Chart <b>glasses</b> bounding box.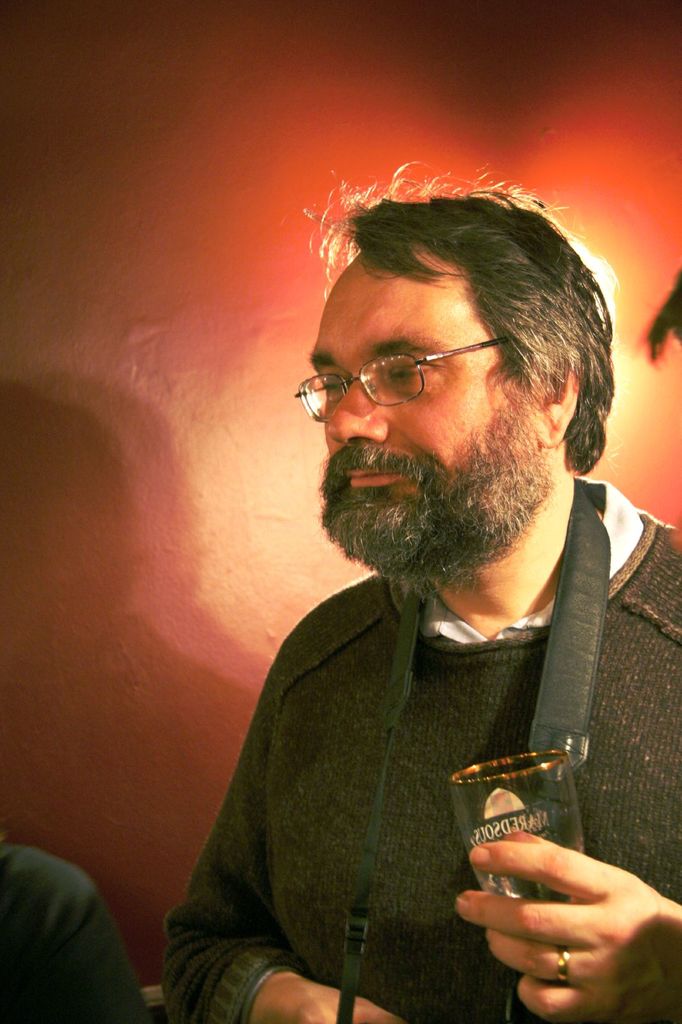
Charted: [left=289, top=330, right=534, bottom=416].
